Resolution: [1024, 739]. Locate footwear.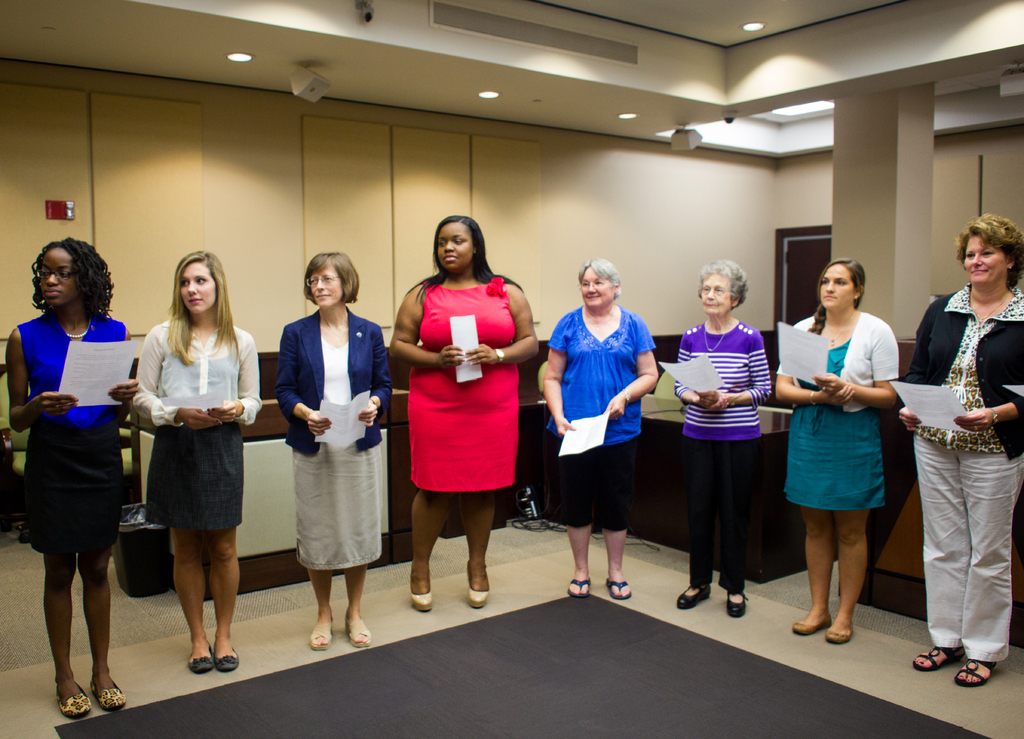
[x1=677, y1=583, x2=713, y2=610].
